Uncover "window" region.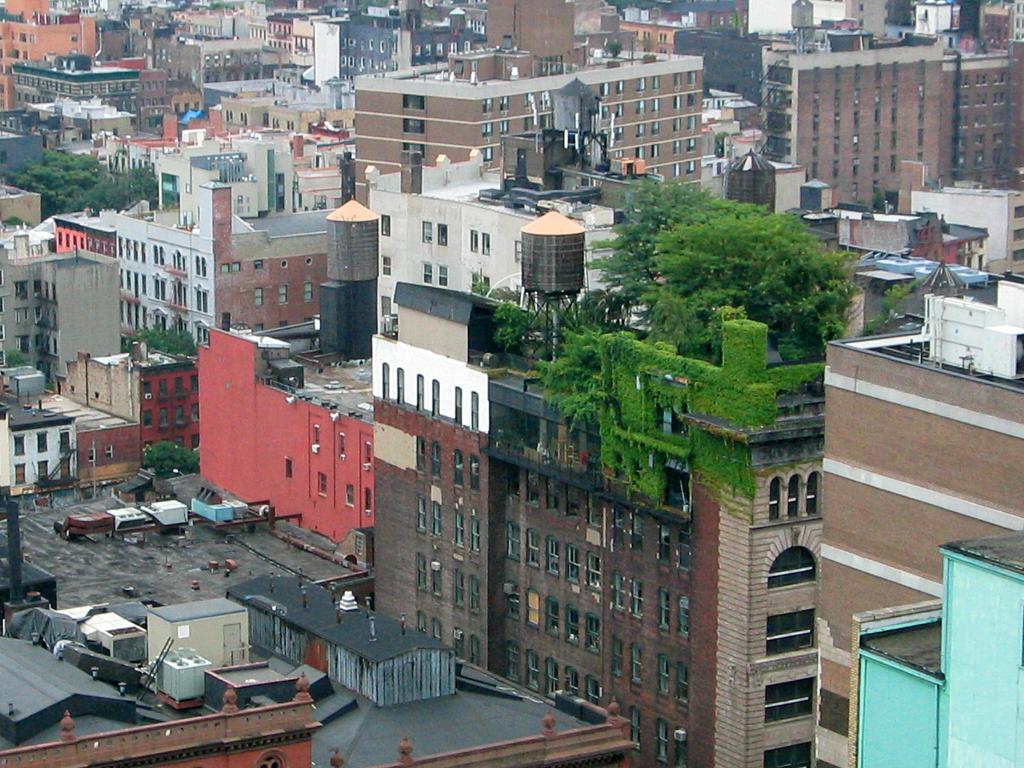
Uncovered: detection(438, 264, 449, 284).
